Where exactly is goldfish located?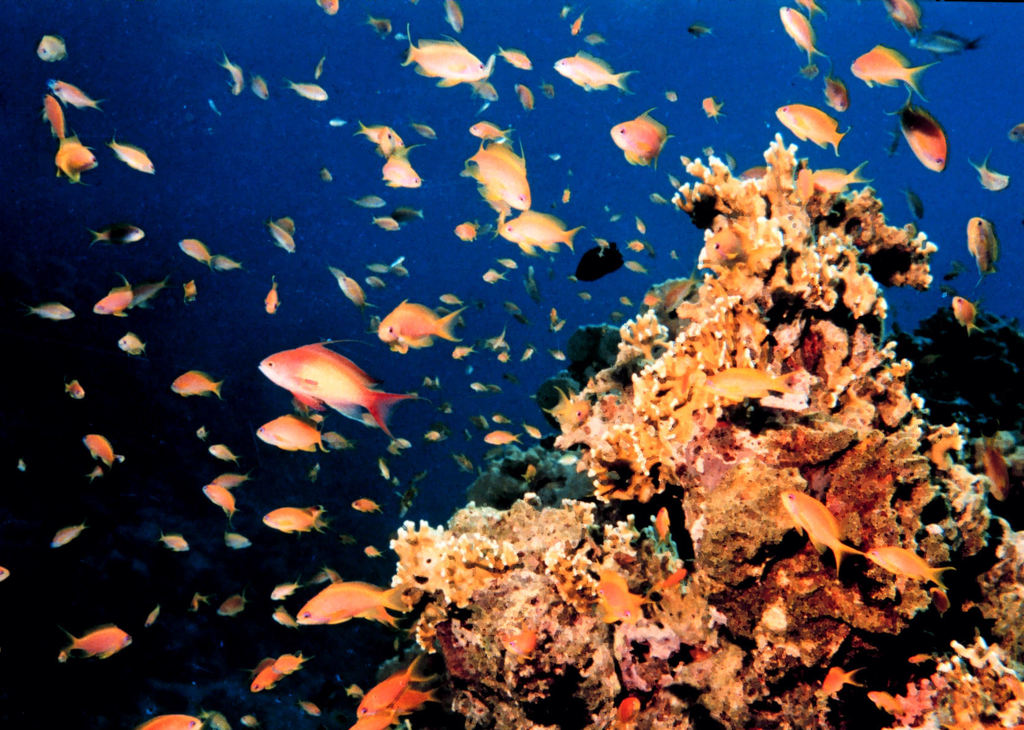
Its bounding box is BBox(550, 307, 559, 324).
